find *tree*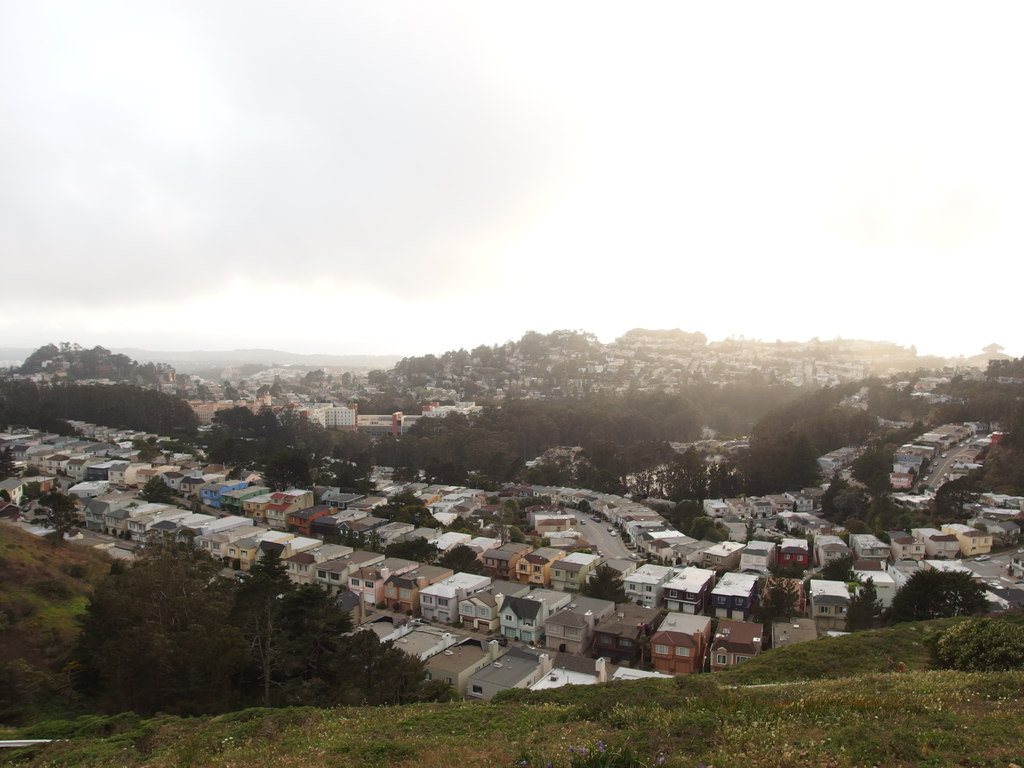
BBox(933, 475, 979, 522)
